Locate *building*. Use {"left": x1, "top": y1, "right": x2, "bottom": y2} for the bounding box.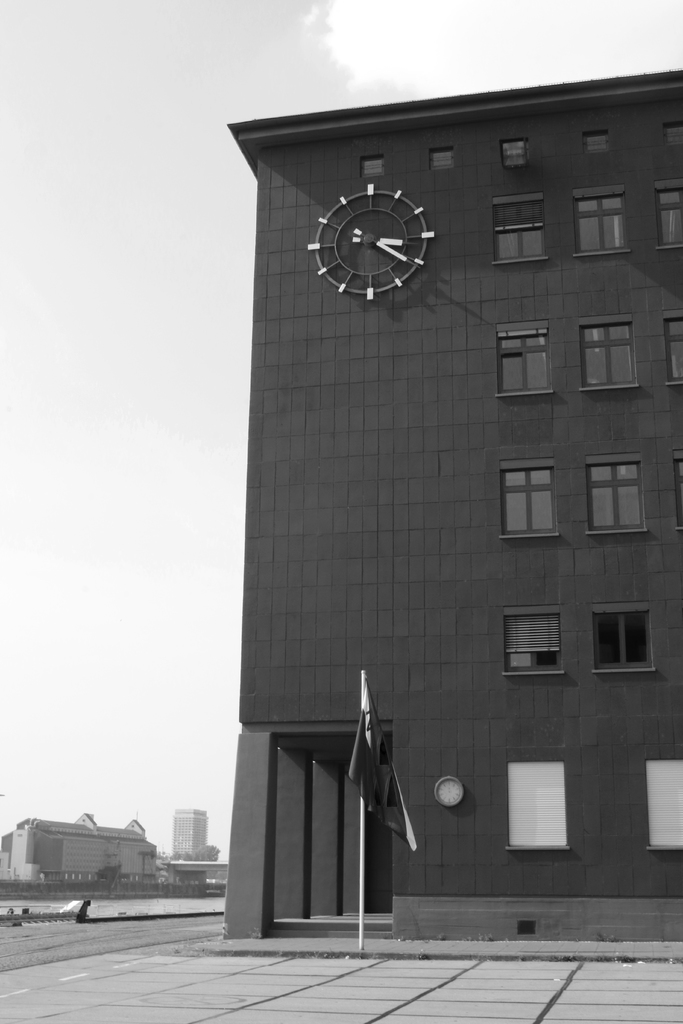
{"left": 172, "top": 803, "right": 213, "bottom": 860}.
